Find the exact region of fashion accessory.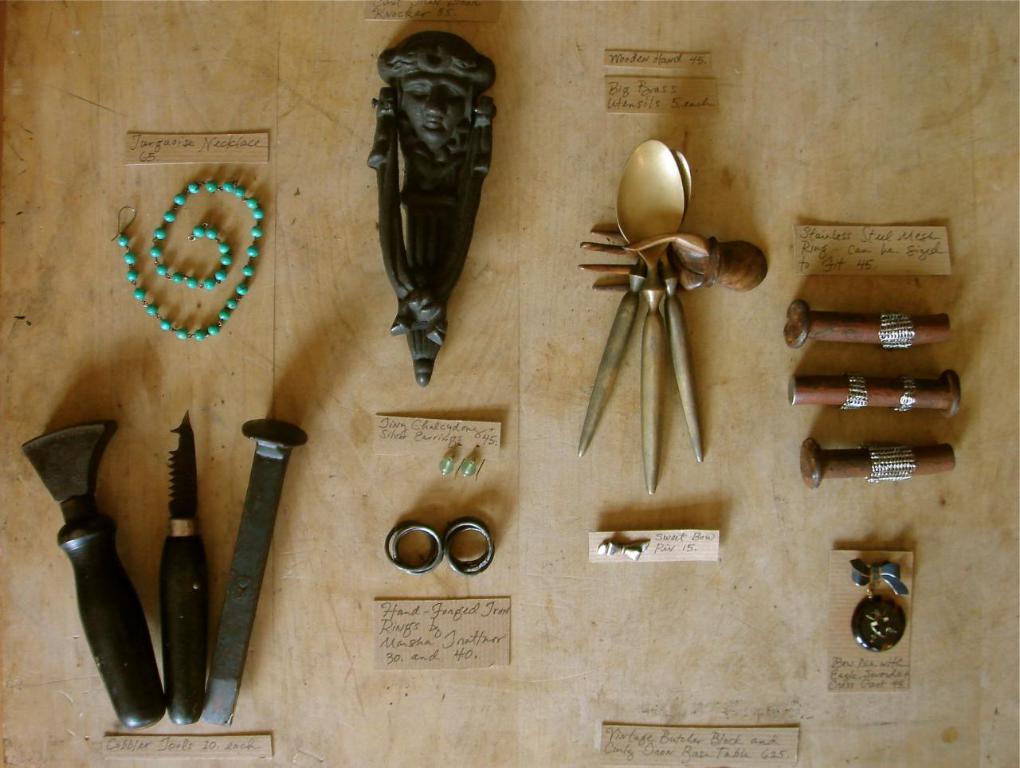
Exact region: {"x1": 112, "y1": 178, "x2": 267, "y2": 343}.
